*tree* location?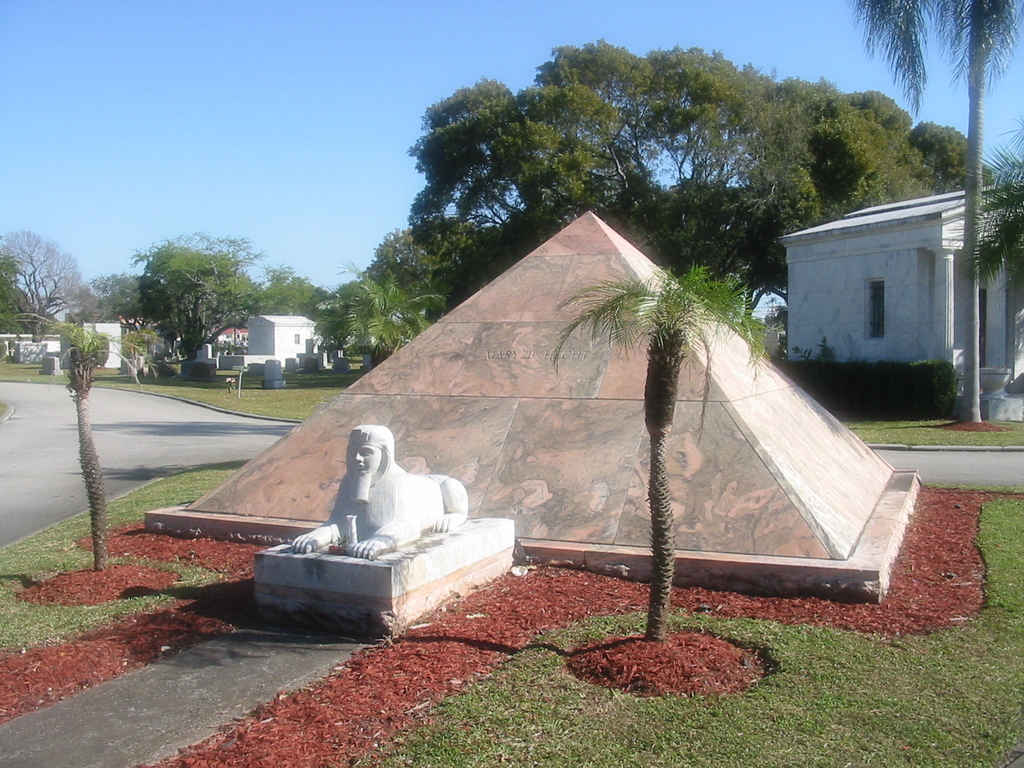
l=946, t=138, r=1023, b=310
